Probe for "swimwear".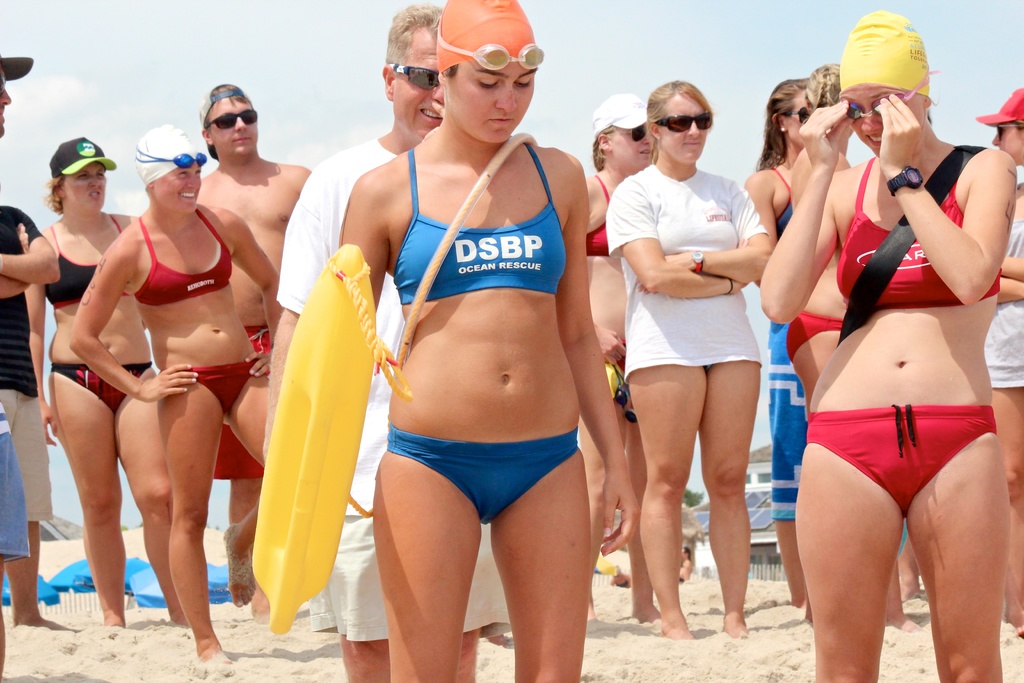
Probe result: 806:407:996:513.
